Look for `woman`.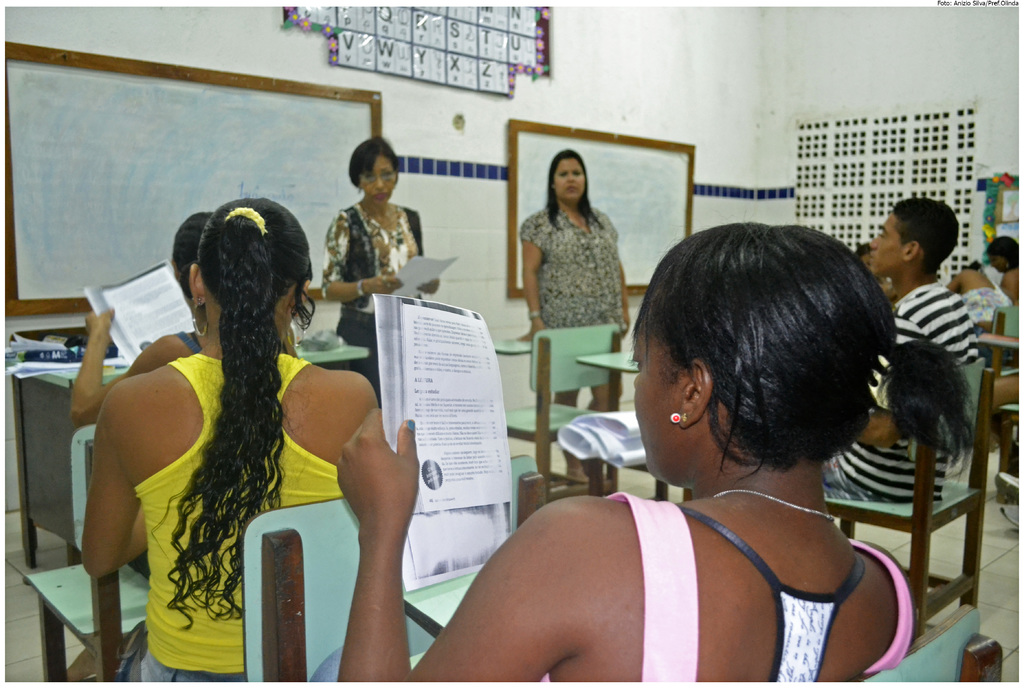
Found: bbox=(334, 218, 974, 688).
